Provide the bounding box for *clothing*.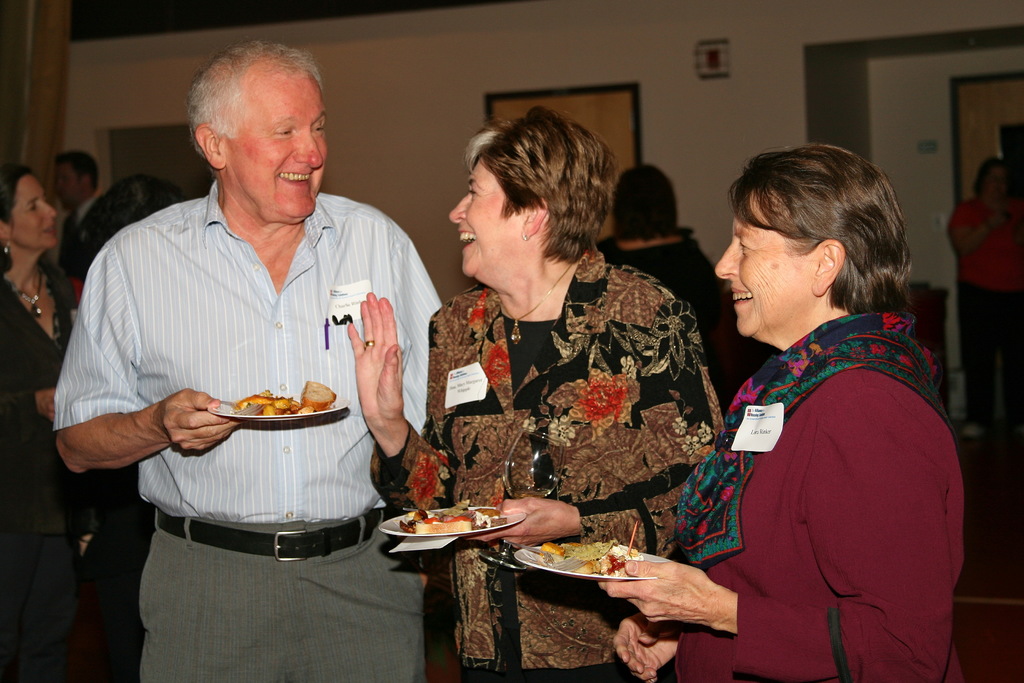
Rect(2, 261, 74, 679).
